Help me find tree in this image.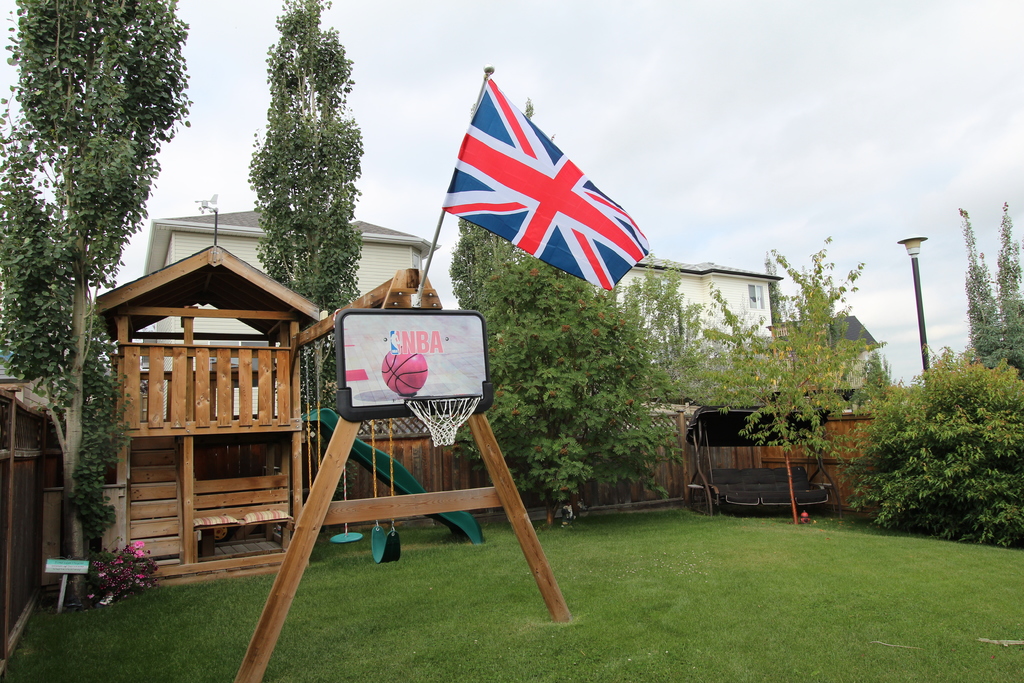
Found it: BBox(2, 0, 195, 594).
